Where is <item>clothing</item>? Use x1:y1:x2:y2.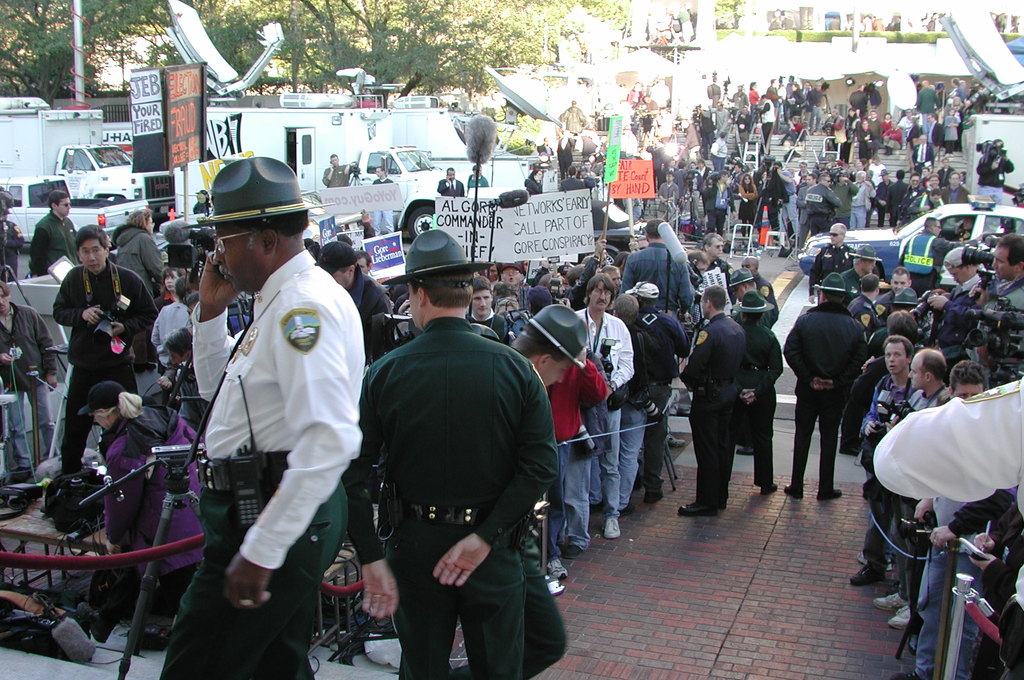
850:182:874:219.
